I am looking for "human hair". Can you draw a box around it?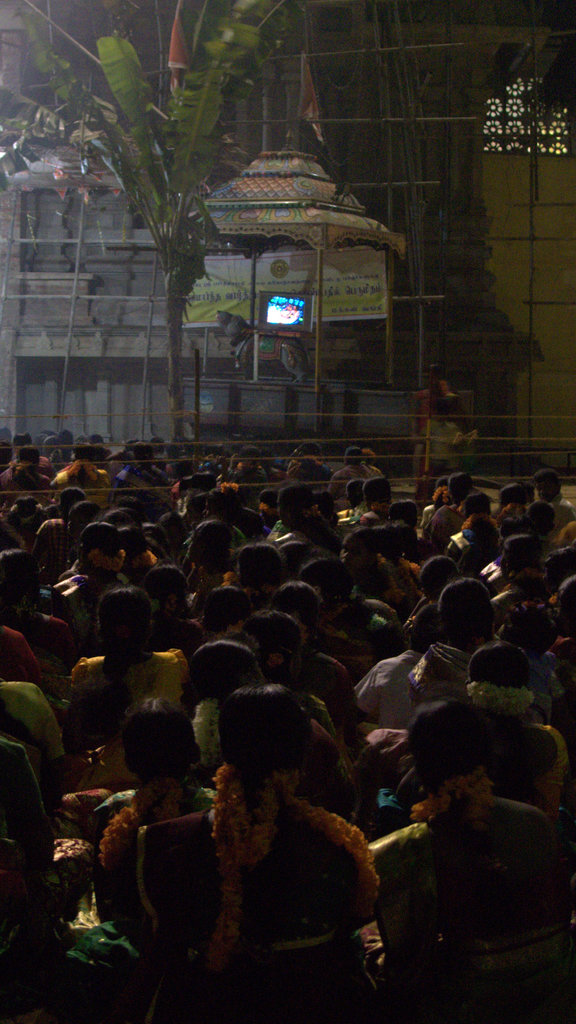
Sure, the bounding box is bbox=(74, 498, 104, 521).
